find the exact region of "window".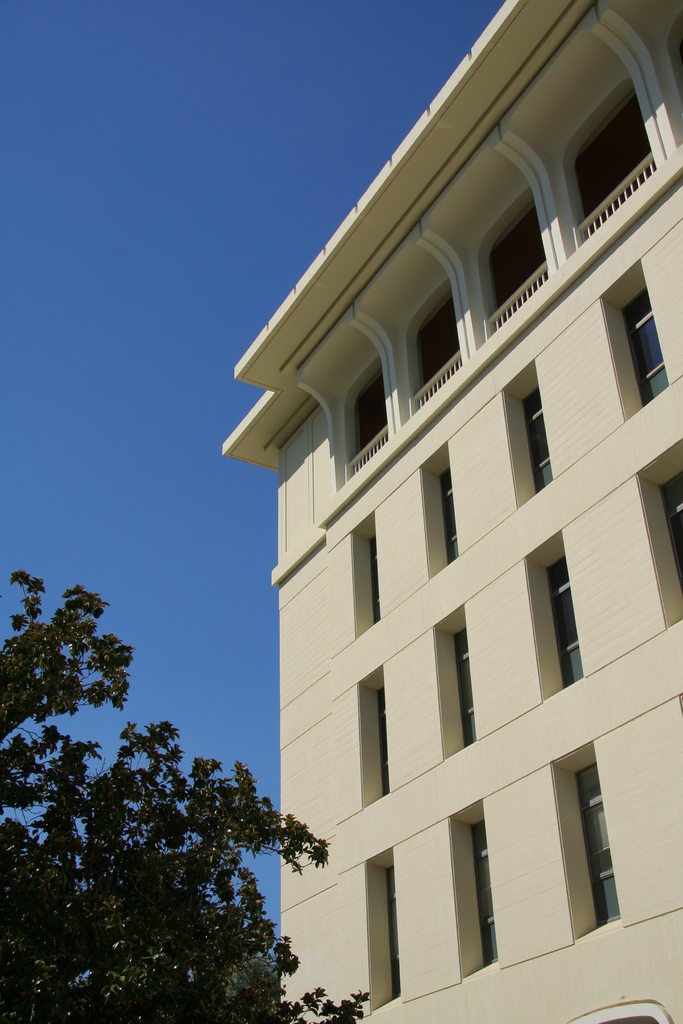
Exact region: detection(437, 468, 458, 562).
